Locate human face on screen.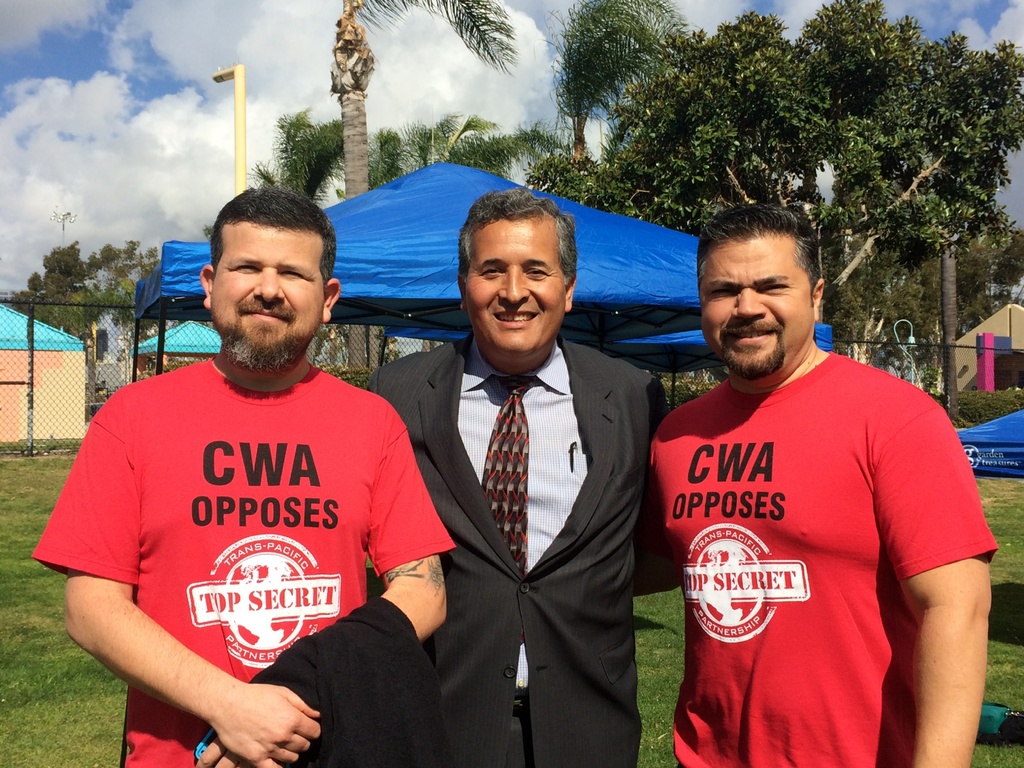
On screen at {"left": 466, "top": 220, "right": 566, "bottom": 350}.
